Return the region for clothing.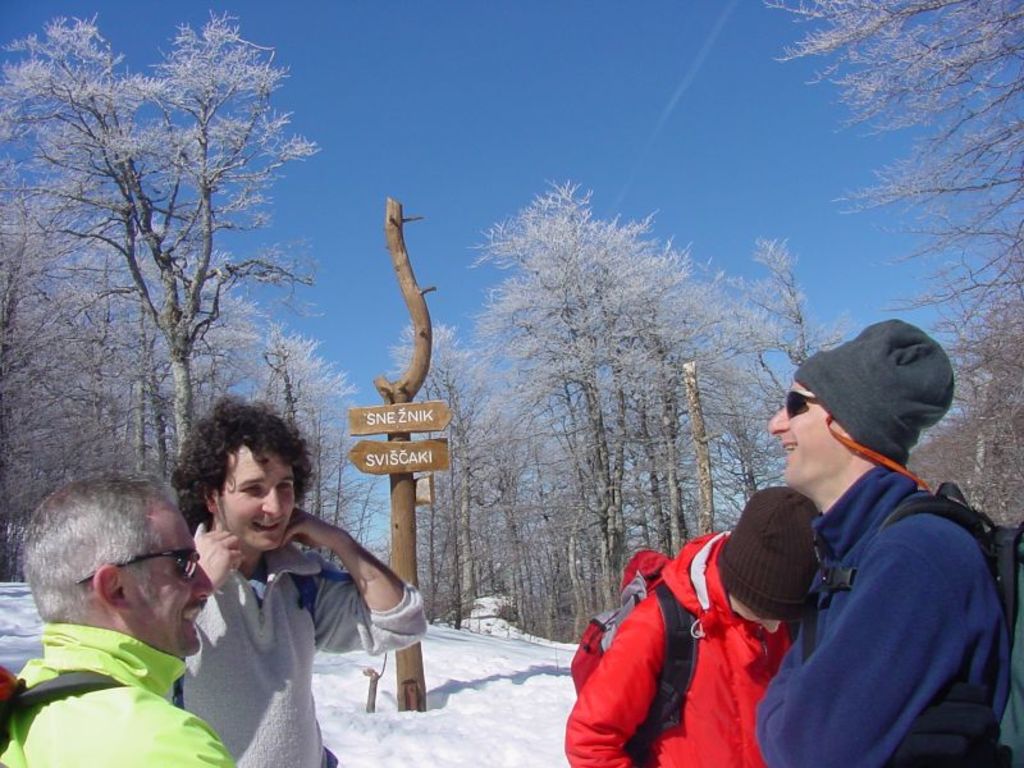
Rect(0, 621, 237, 767).
